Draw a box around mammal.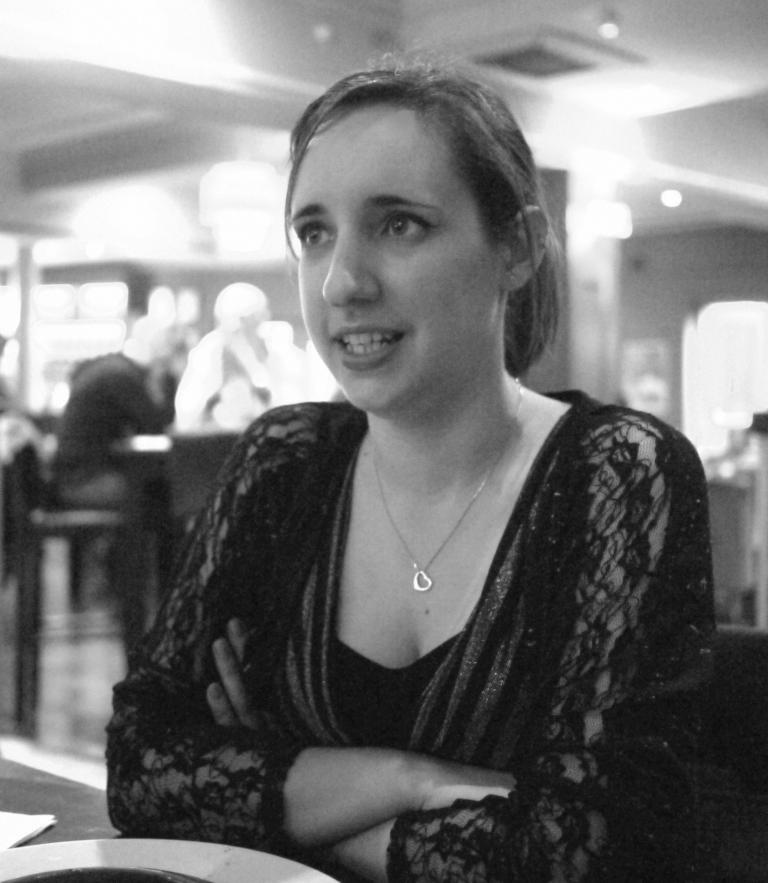
bbox(48, 114, 767, 882).
